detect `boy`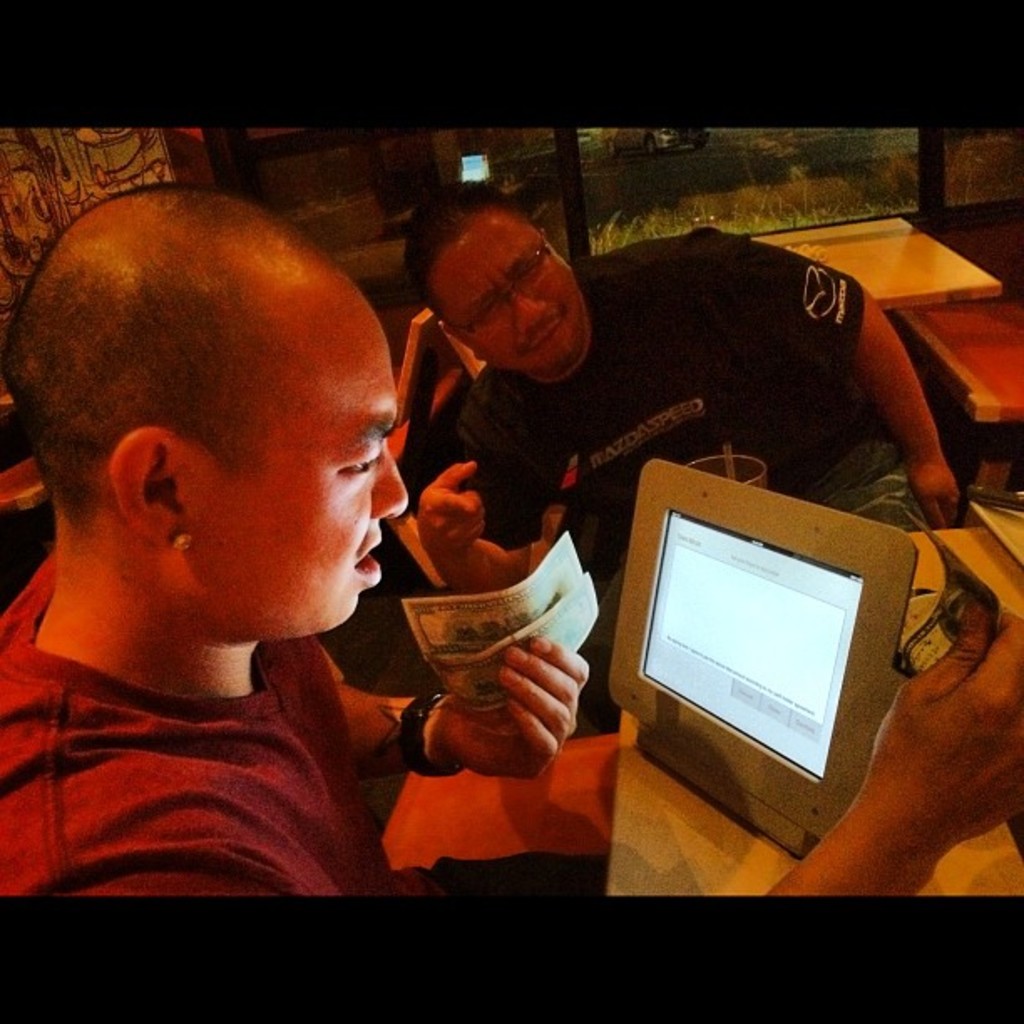
<bbox>397, 189, 965, 599</bbox>
